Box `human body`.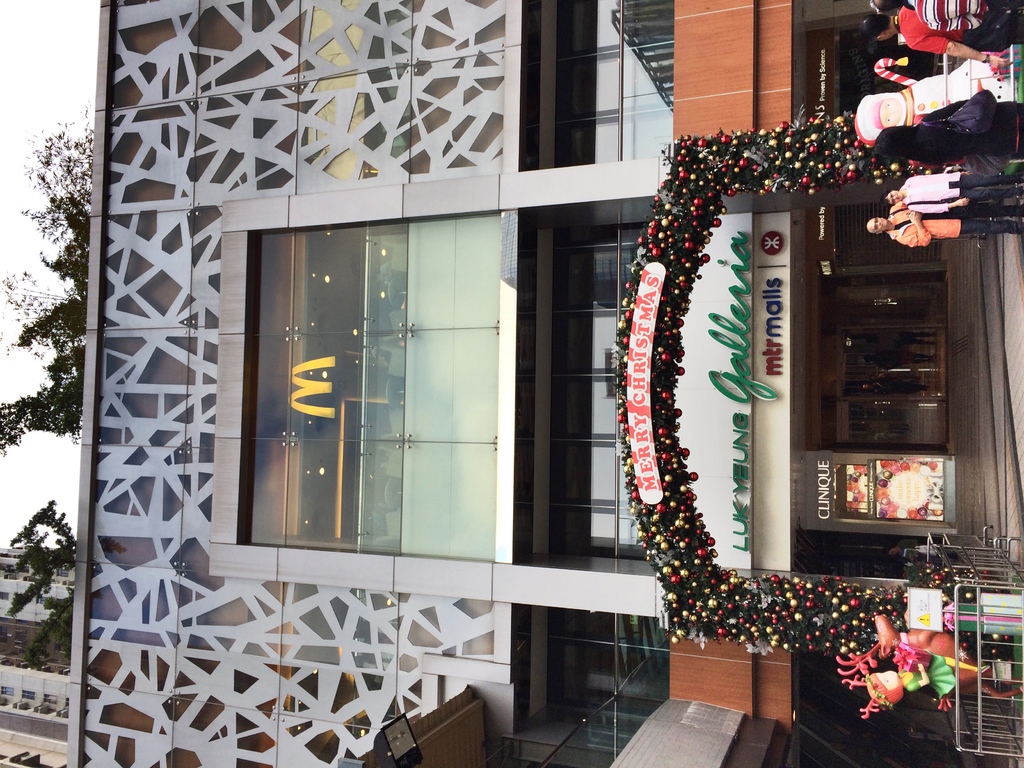
891,204,1023,239.
